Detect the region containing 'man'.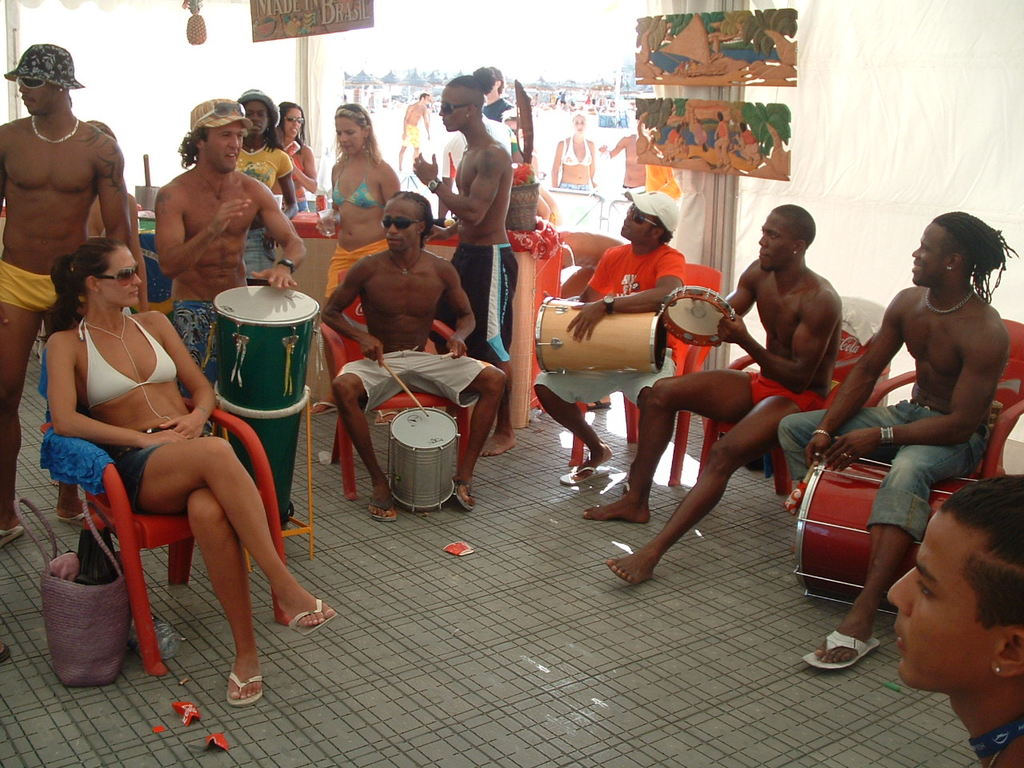
[x1=154, y1=98, x2=306, y2=434].
